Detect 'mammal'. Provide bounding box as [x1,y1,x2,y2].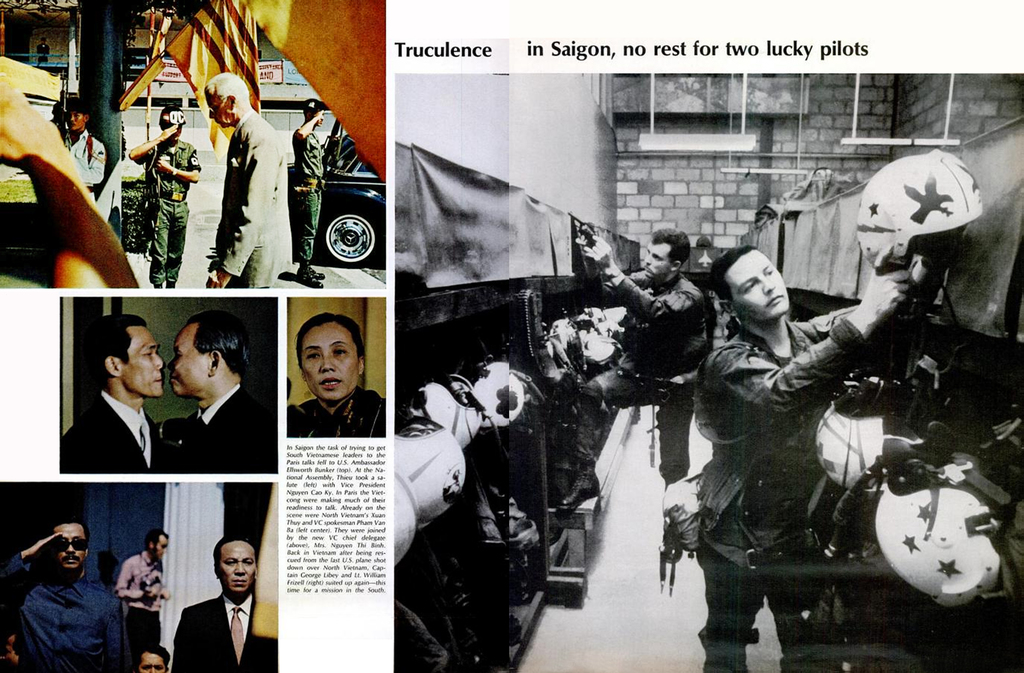
[0,516,132,672].
